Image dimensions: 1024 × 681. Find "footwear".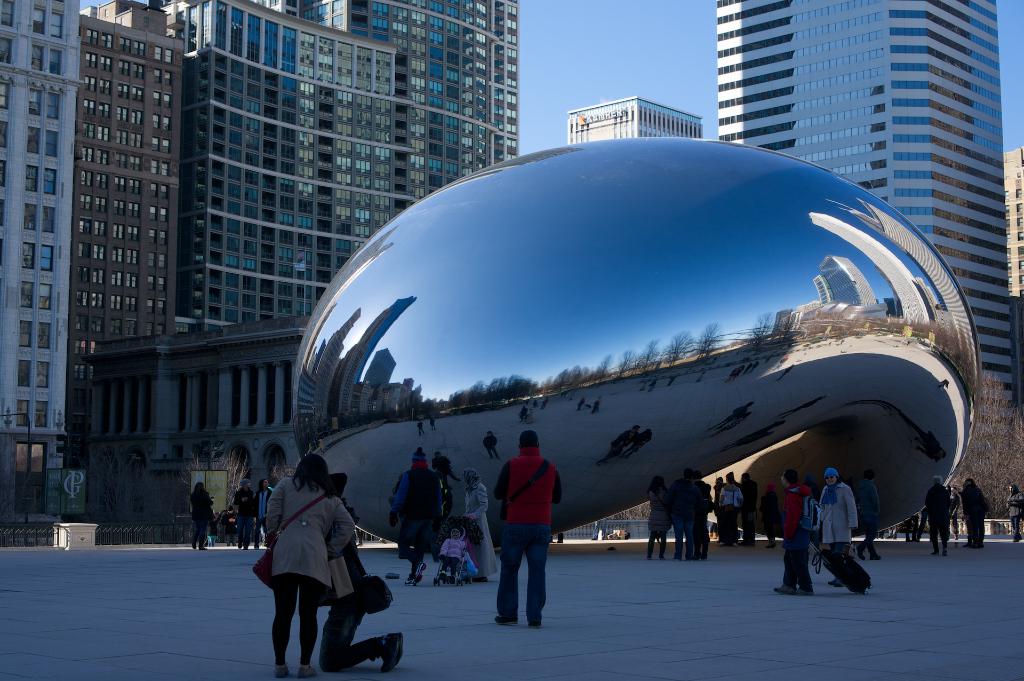
rect(794, 588, 813, 595).
